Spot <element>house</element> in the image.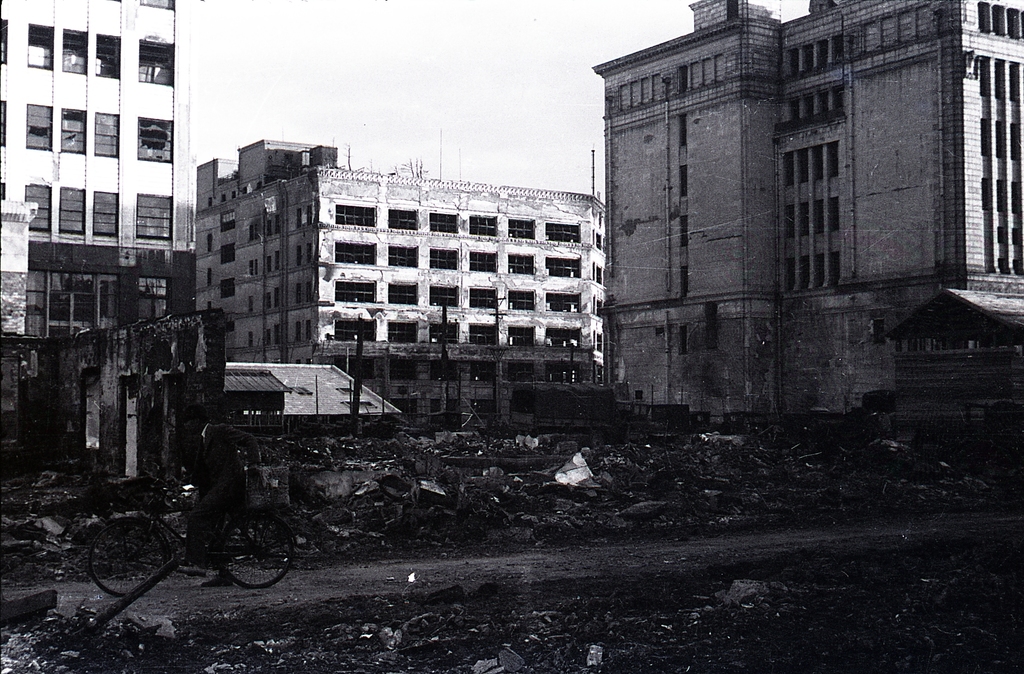
<element>house</element> found at 194:137:614:442.
